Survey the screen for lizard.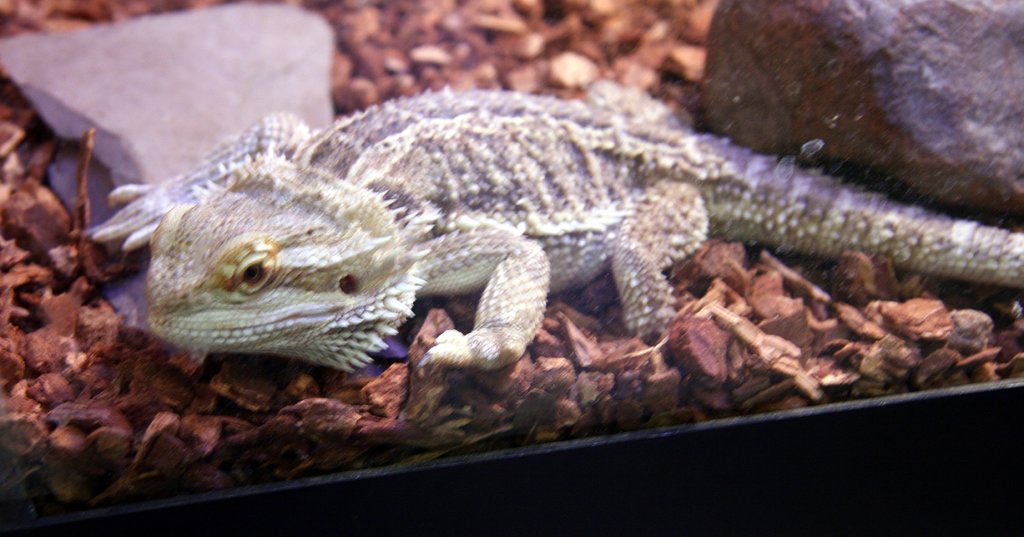
Survey found: crop(86, 85, 1023, 371).
